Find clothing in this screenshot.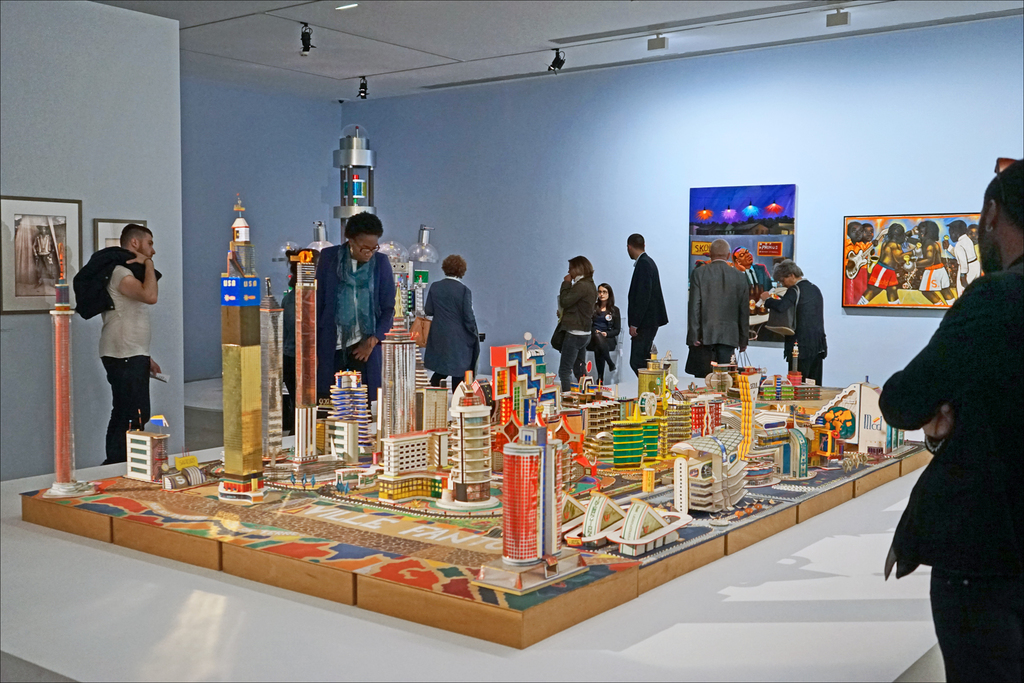
The bounding box for clothing is {"x1": 781, "y1": 284, "x2": 830, "y2": 381}.
